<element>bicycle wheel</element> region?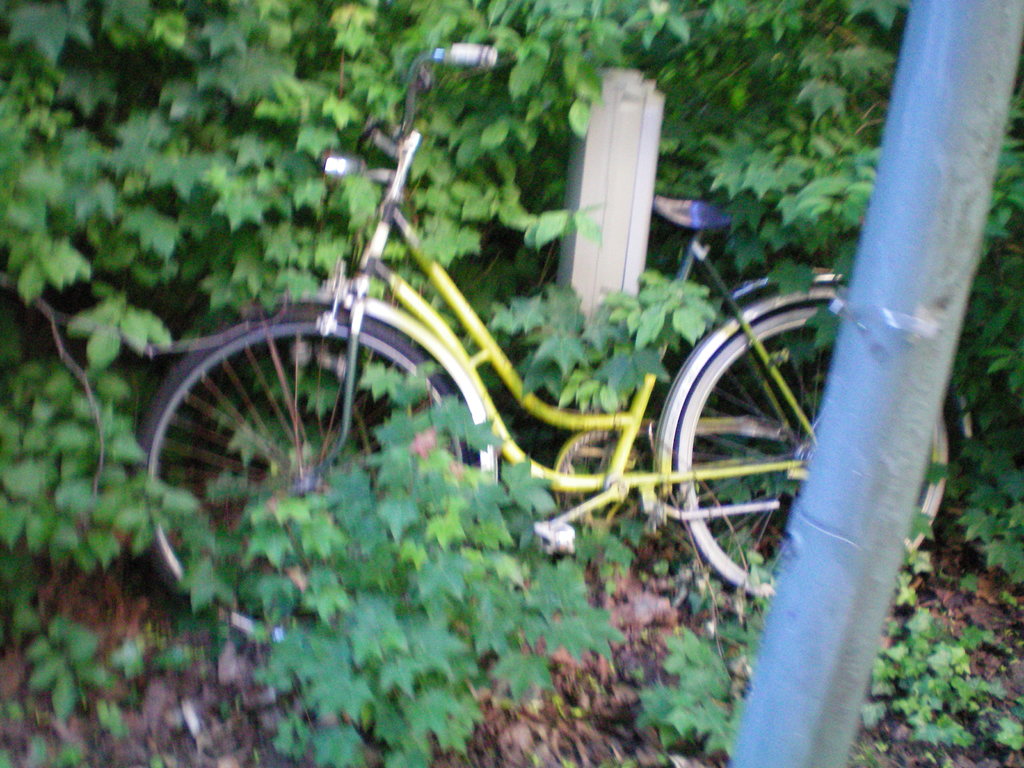
(675, 304, 947, 597)
